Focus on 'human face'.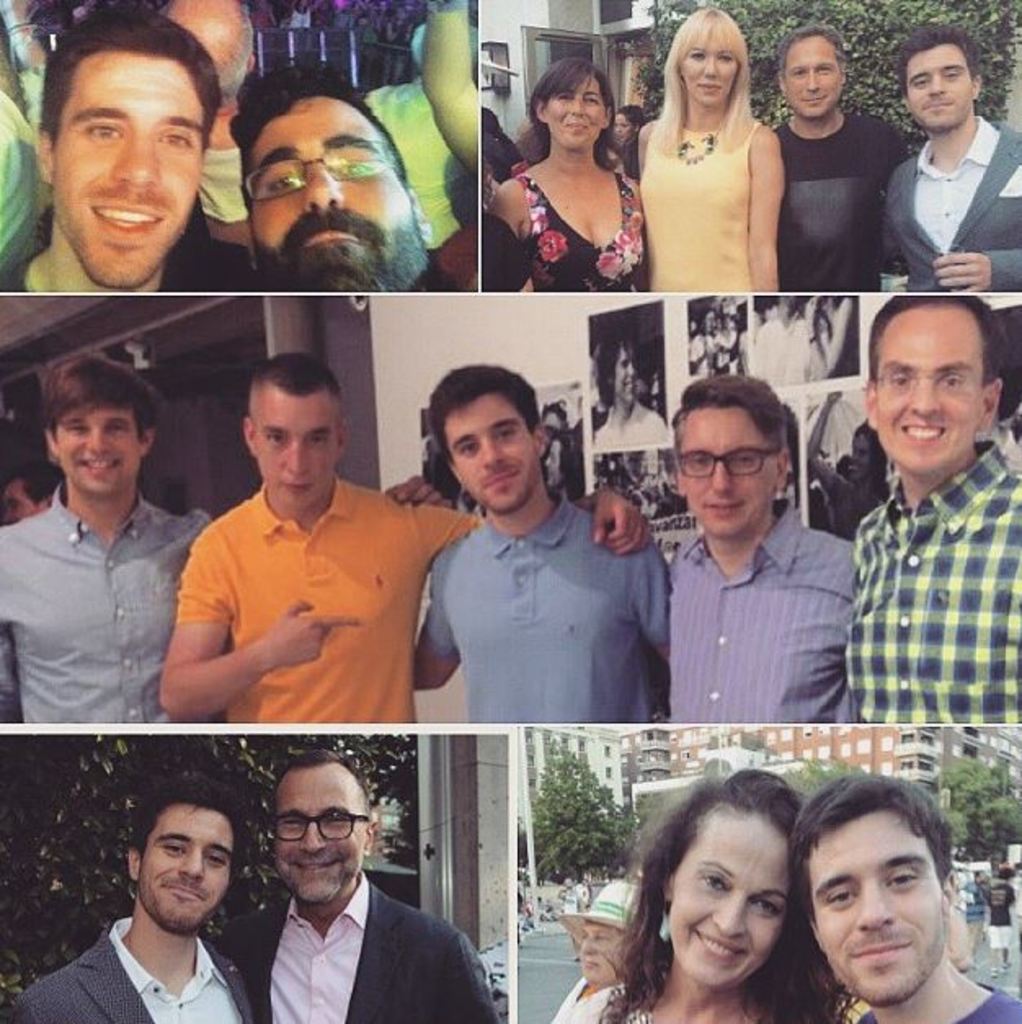
Focused at <region>540, 69, 606, 134</region>.
